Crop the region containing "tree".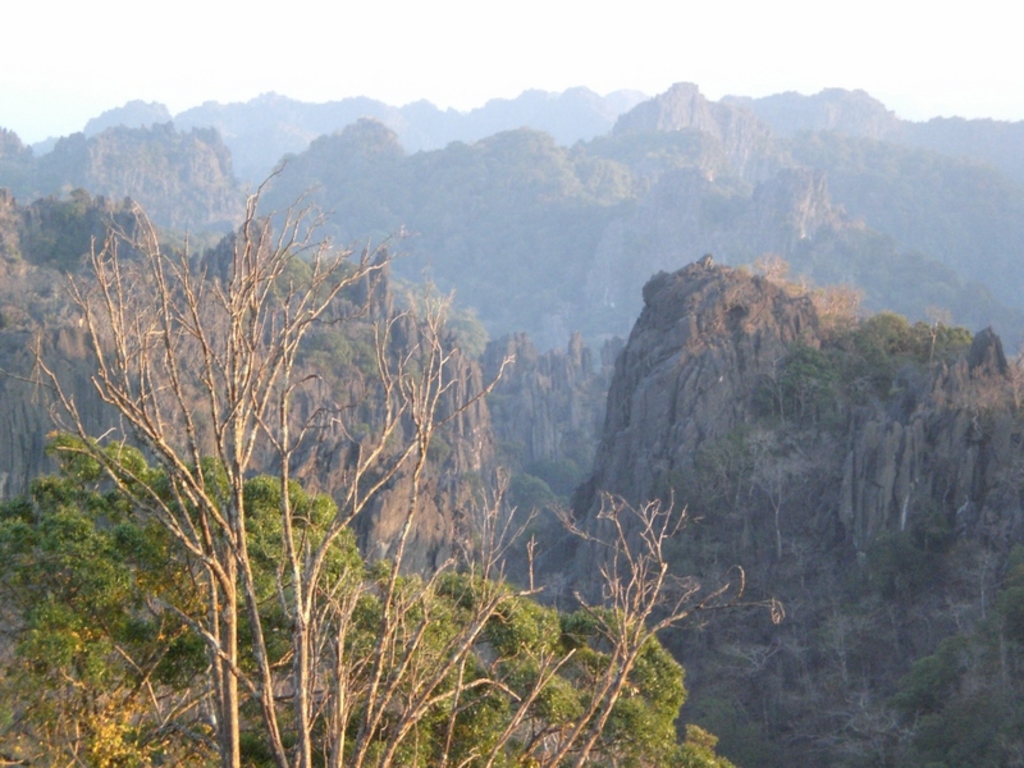
Crop region: 0 438 750 767.
